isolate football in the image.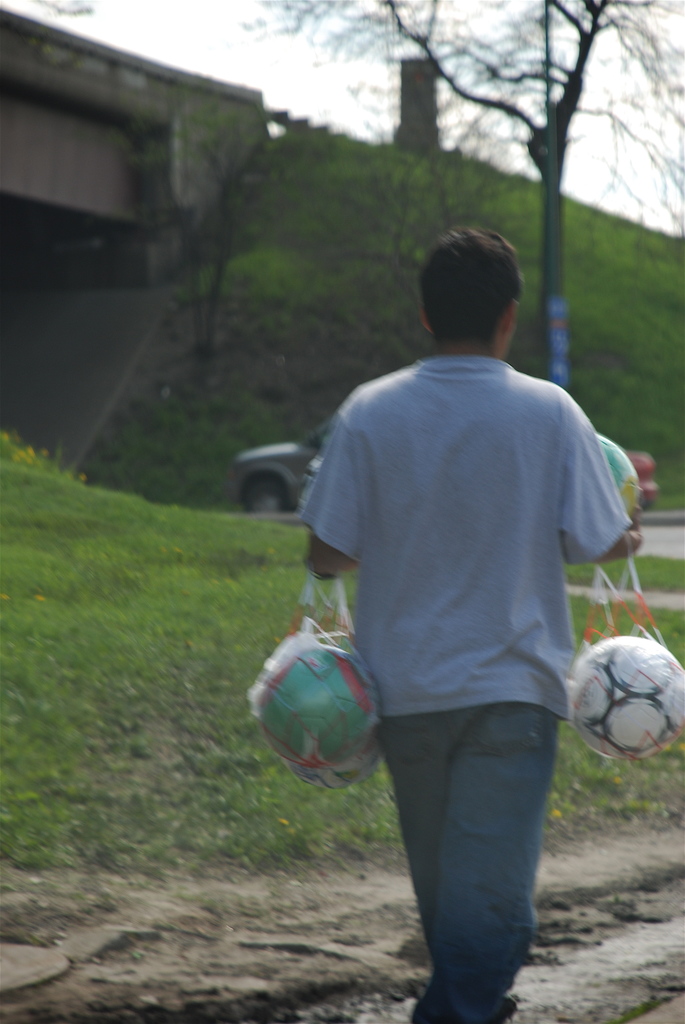
Isolated region: [left=596, top=435, right=647, bottom=524].
